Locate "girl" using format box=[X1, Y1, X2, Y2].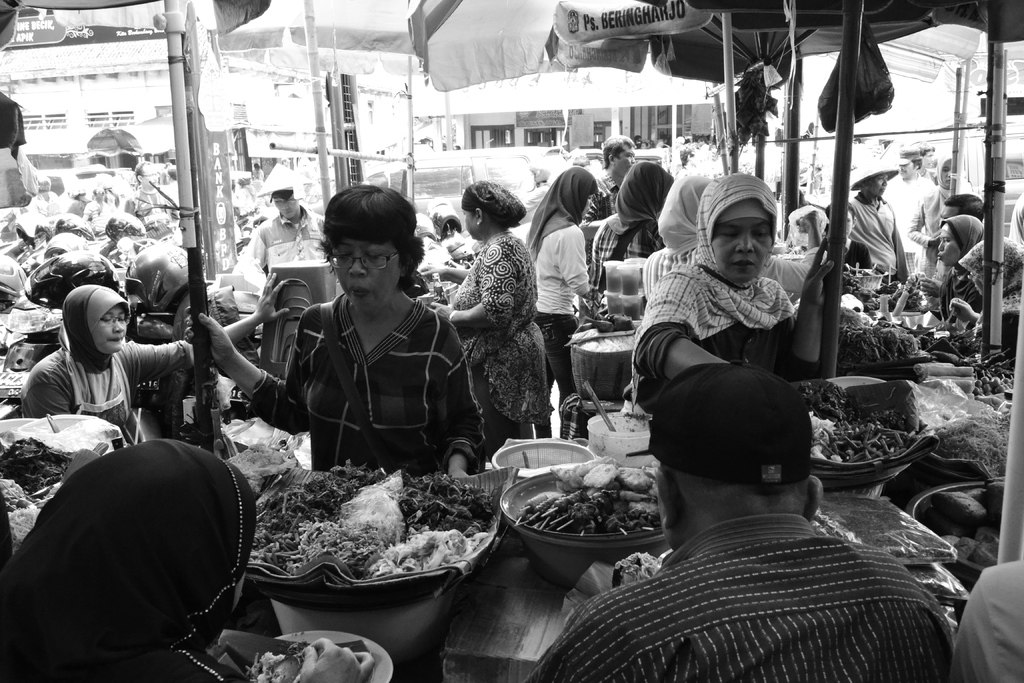
box=[17, 277, 134, 434].
